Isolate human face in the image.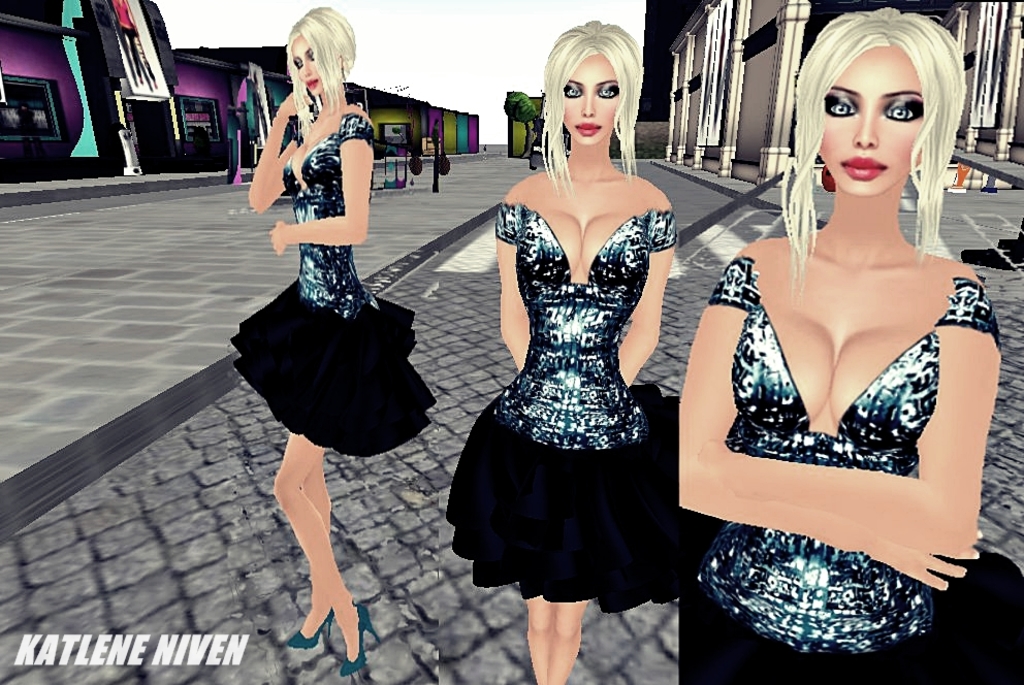
Isolated region: [565, 50, 620, 142].
